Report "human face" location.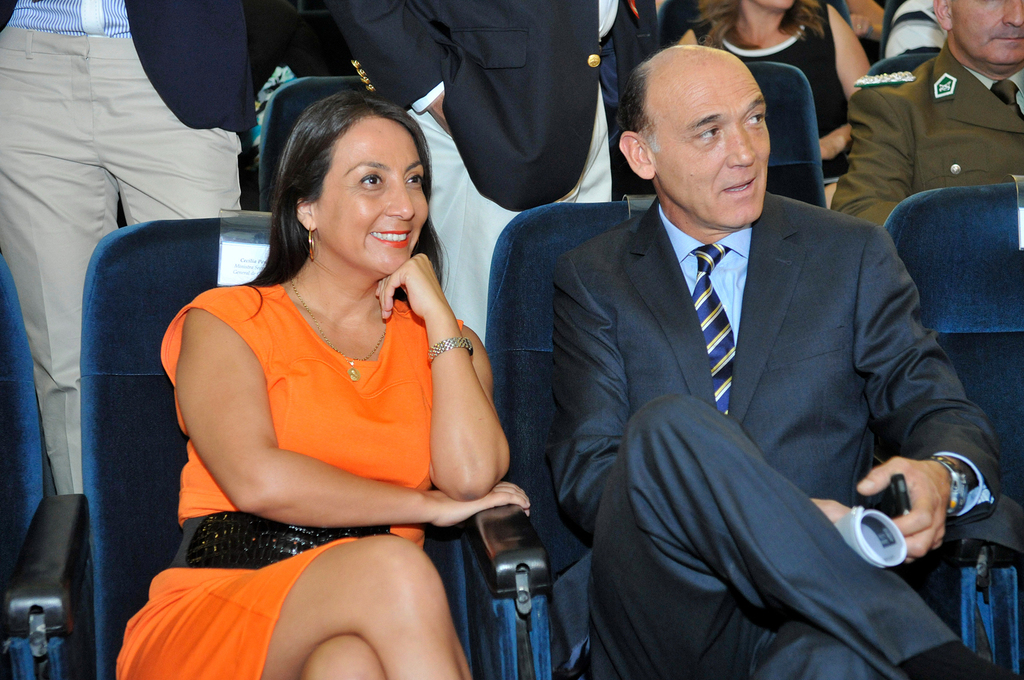
Report: 316 110 425 272.
